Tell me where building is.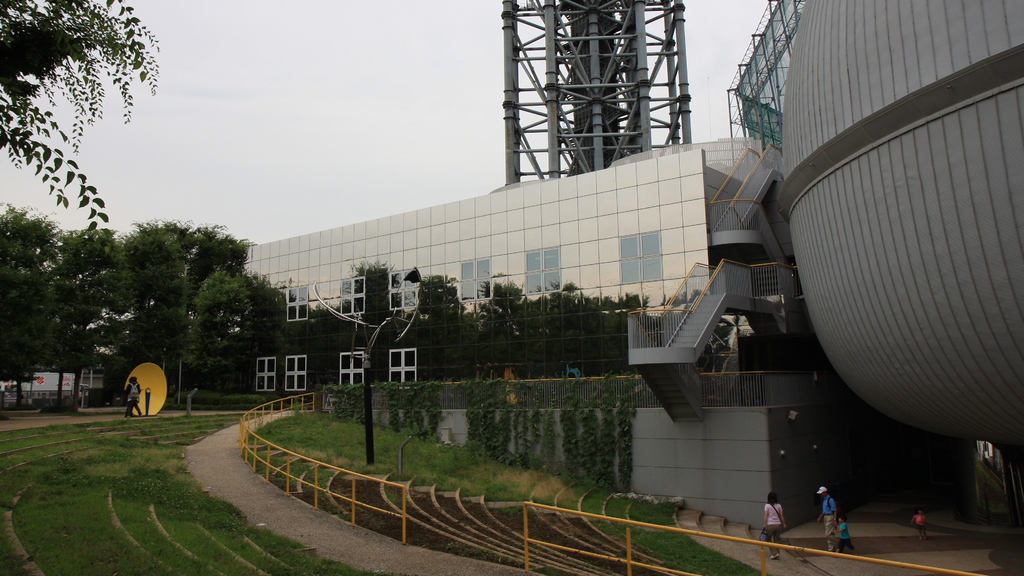
building is at [left=245, top=150, right=740, bottom=314].
